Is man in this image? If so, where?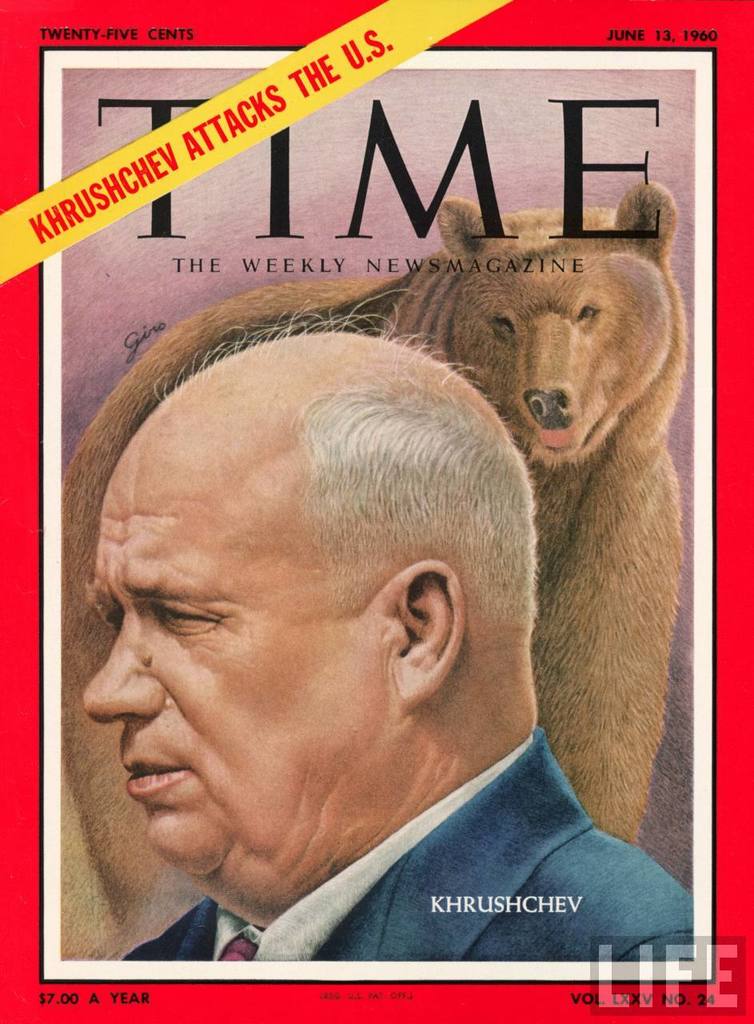
Yes, at (x1=82, y1=322, x2=692, y2=957).
